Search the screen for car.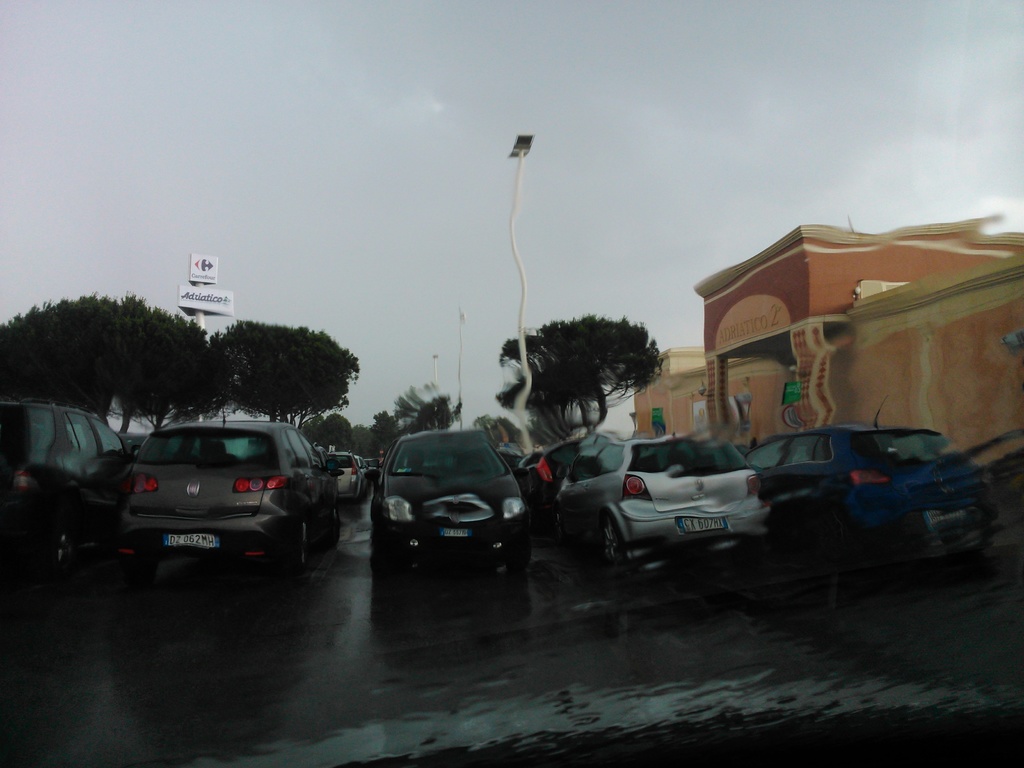
Found at [368, 422, 527, 576].
